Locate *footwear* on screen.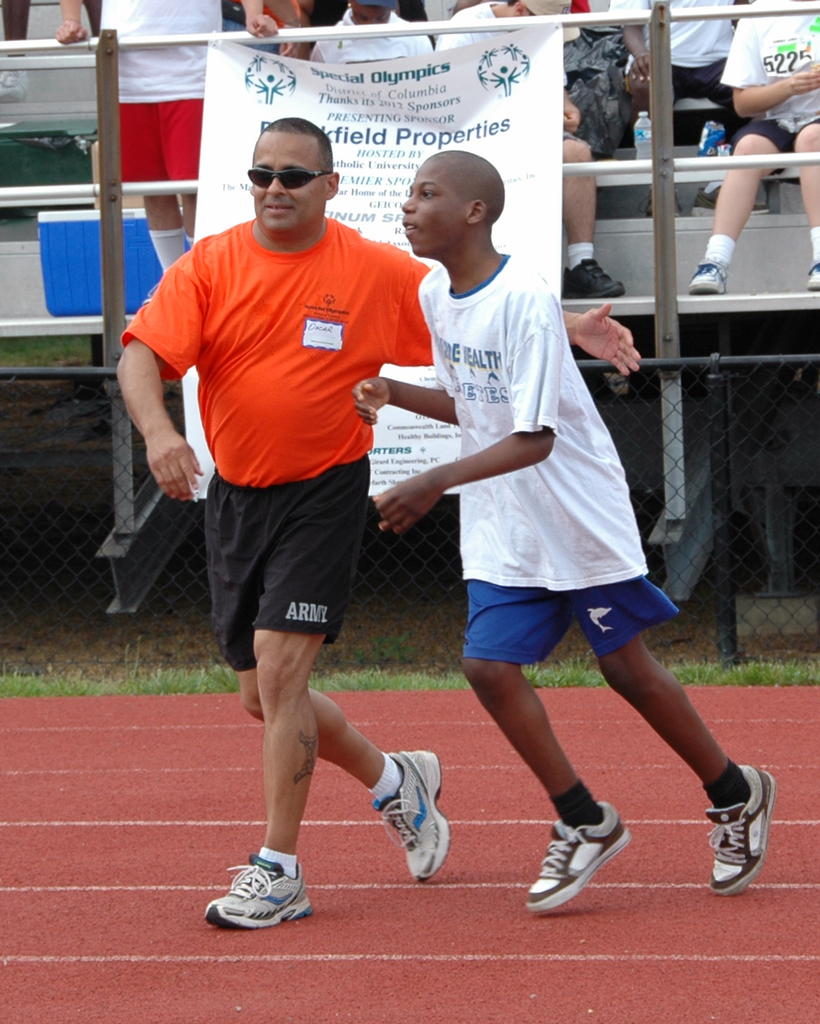
On screen at box=[705, 767, 780, 893].
